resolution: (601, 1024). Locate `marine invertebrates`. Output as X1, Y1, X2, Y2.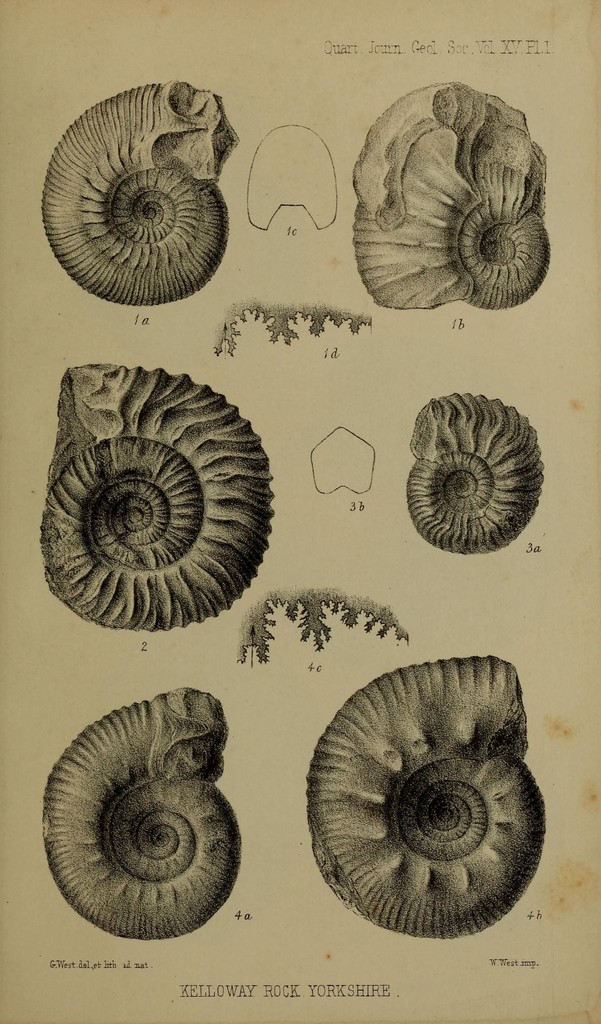
394, 385, 562, 571.
